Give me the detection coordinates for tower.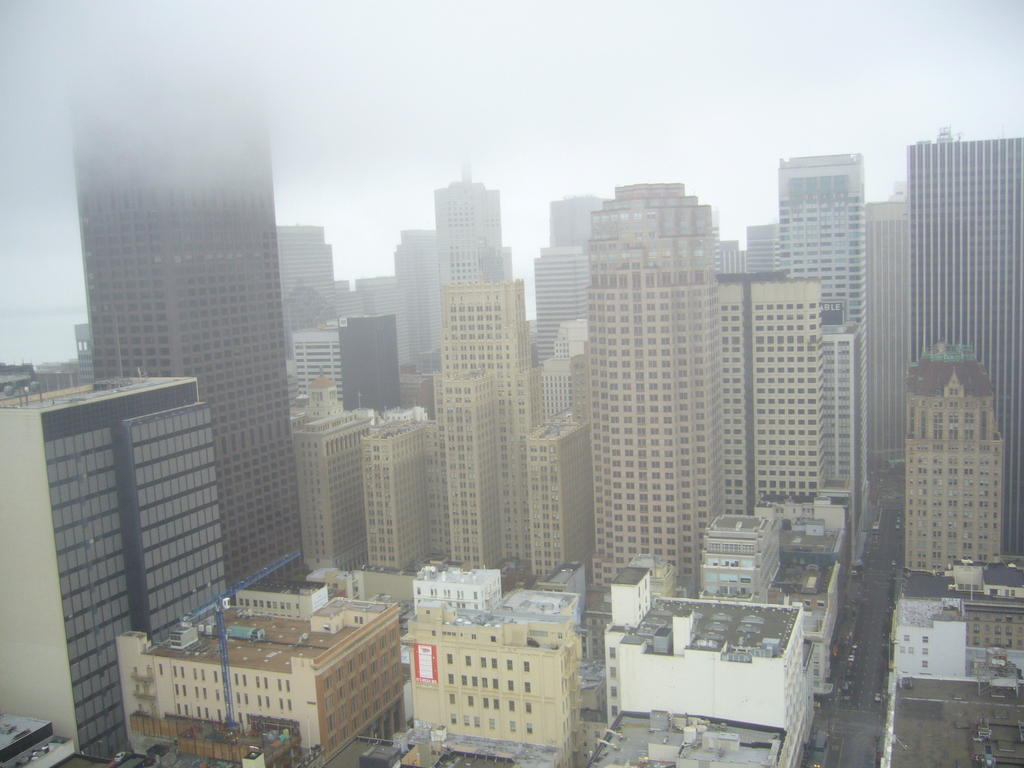
bbox(727, 273, 821, 524).
